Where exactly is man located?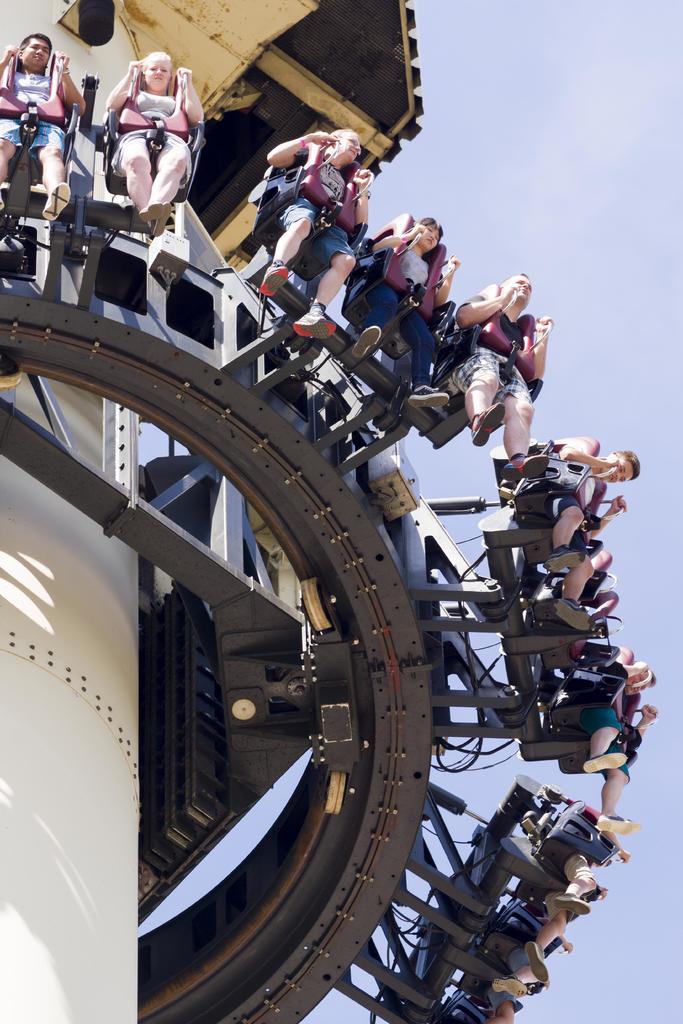
Its bounding box is bbox(257, 129, 373, 339).
